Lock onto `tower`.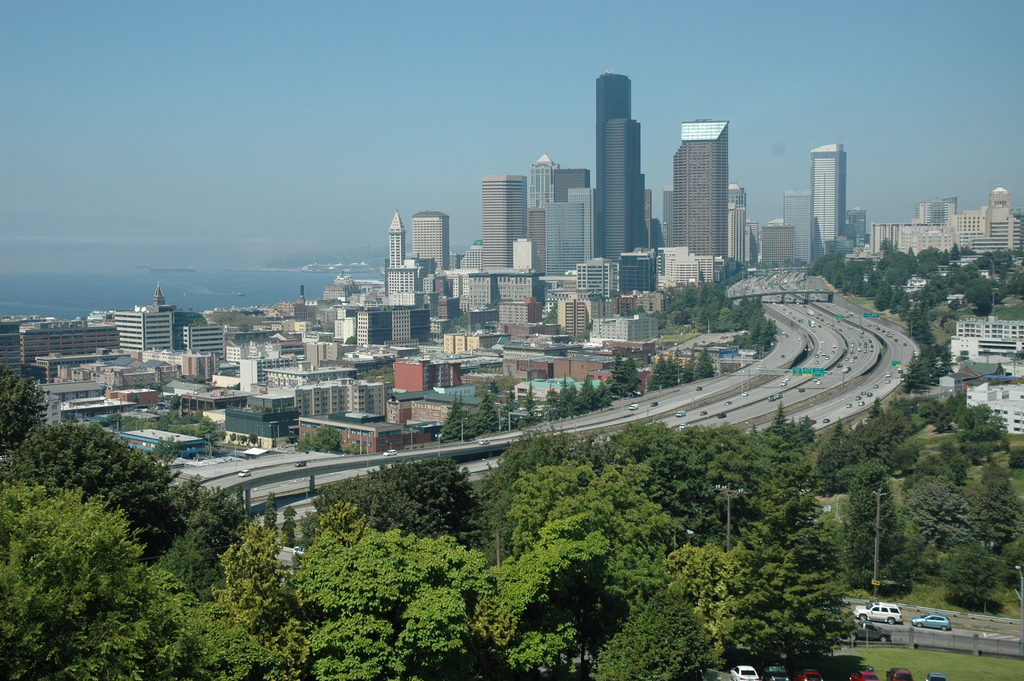
Locked: 813 145 844 267.
